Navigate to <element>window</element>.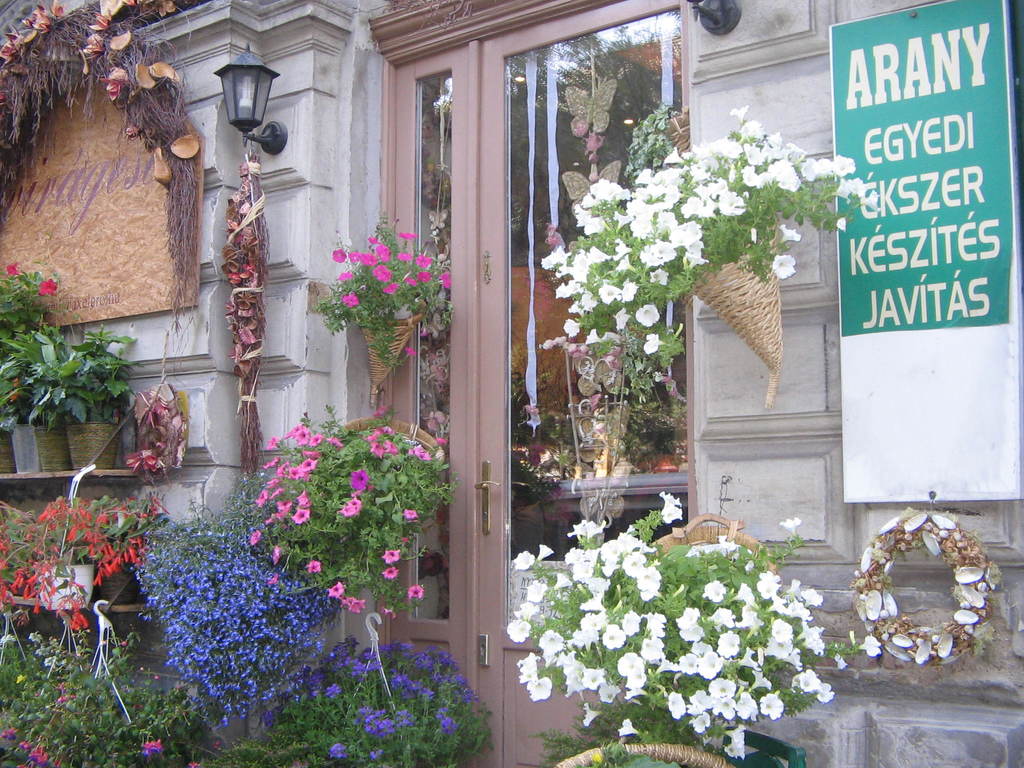
Navigation target: bbox=[381, 53, 472, 644].
